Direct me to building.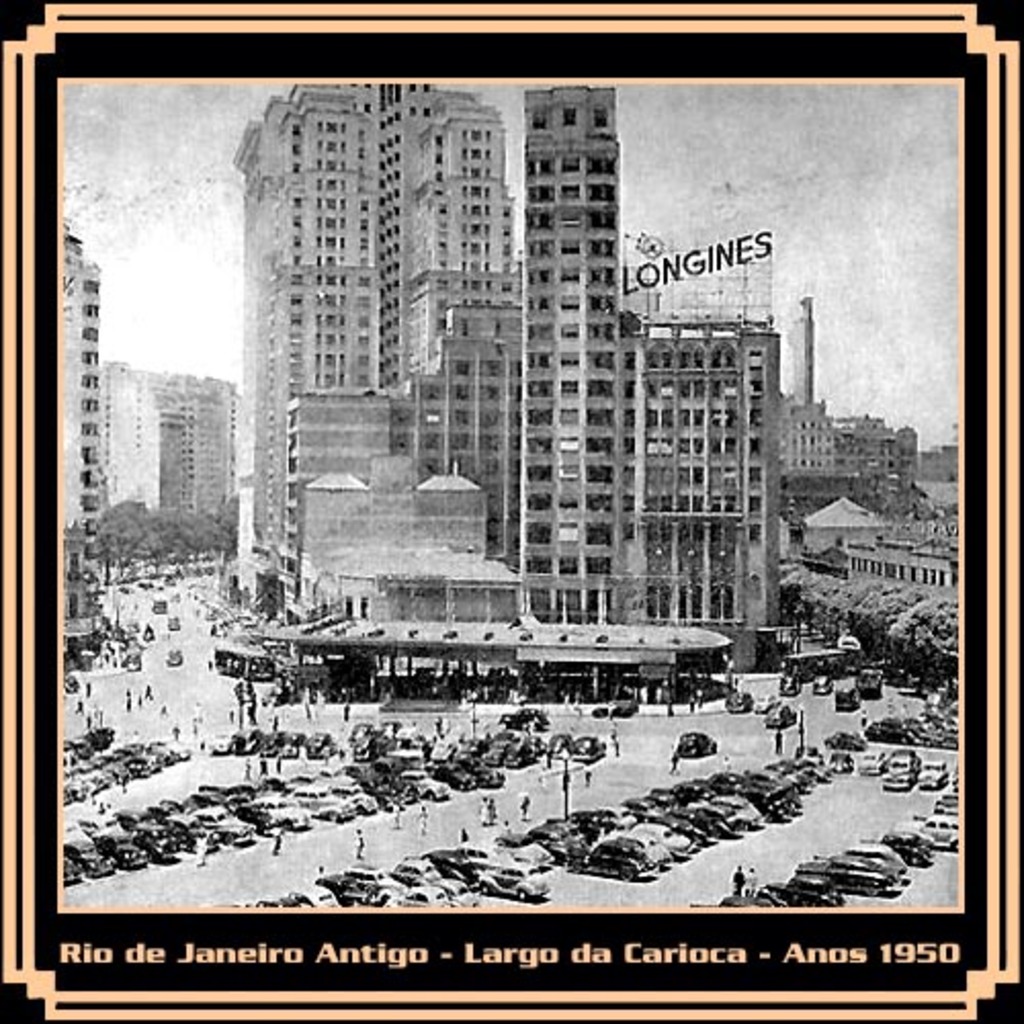
Direction: {"left": 98, "top": 362, "right": 233, "bottom": 522}.
